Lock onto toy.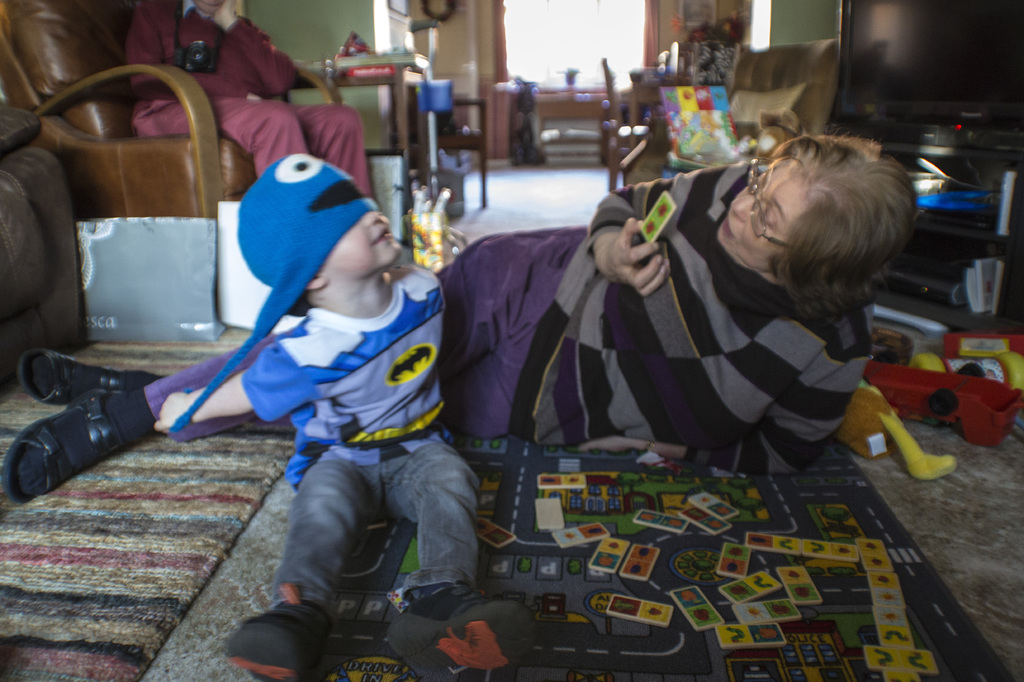
Locked: pyautogui.locateOnScreen(774, 560, 817, 608).
